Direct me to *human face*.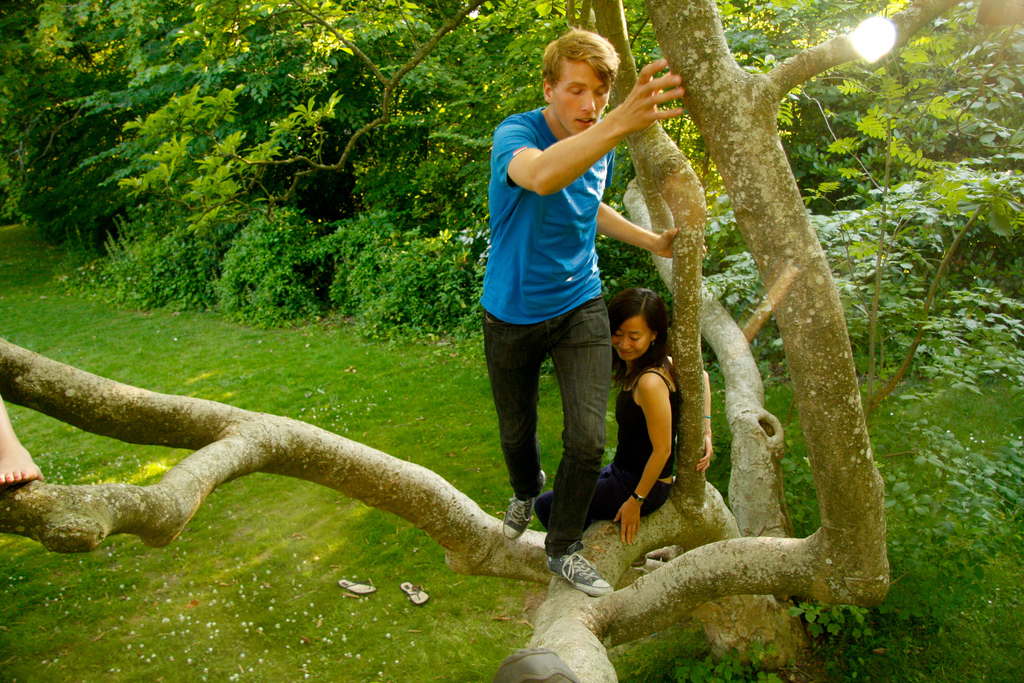
Direction: [551, 56, 610, 135].
